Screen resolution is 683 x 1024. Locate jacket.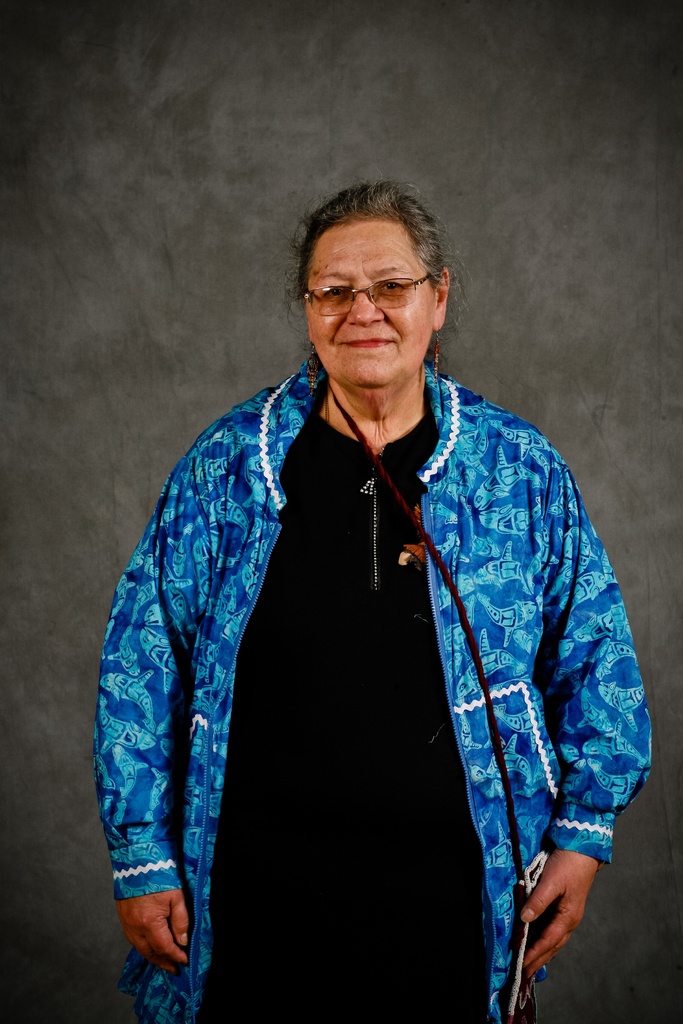
86, 244, 659, 1009.
